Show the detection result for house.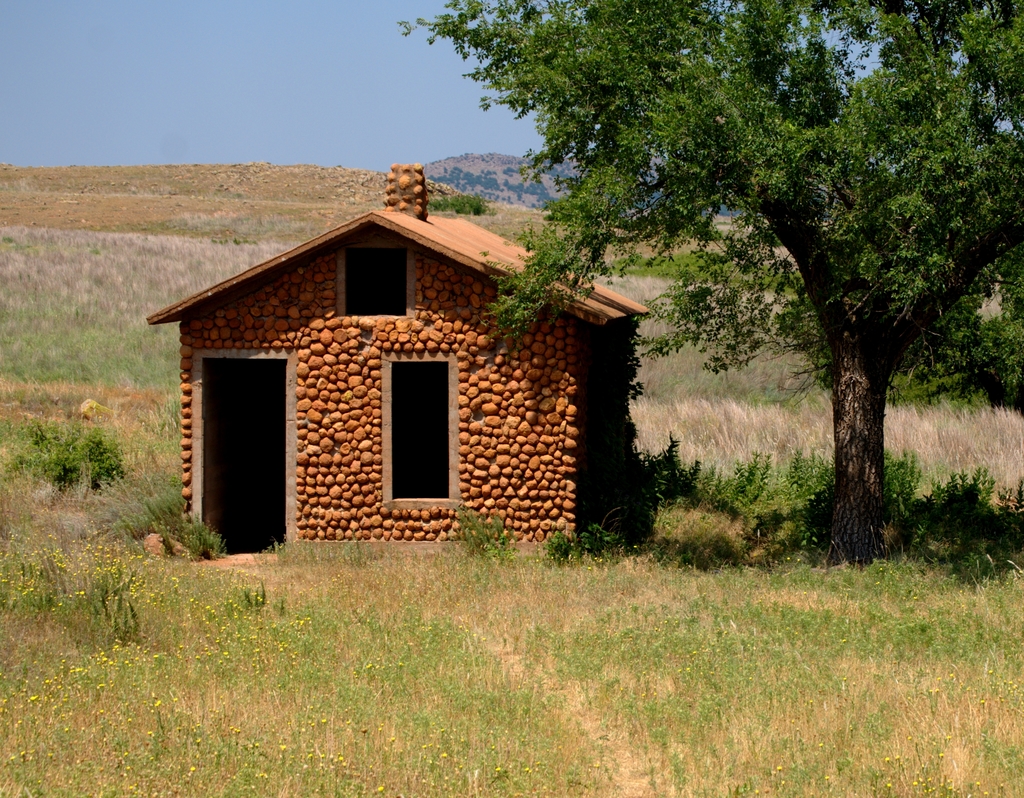
detection(148, 166, 650, 562).
